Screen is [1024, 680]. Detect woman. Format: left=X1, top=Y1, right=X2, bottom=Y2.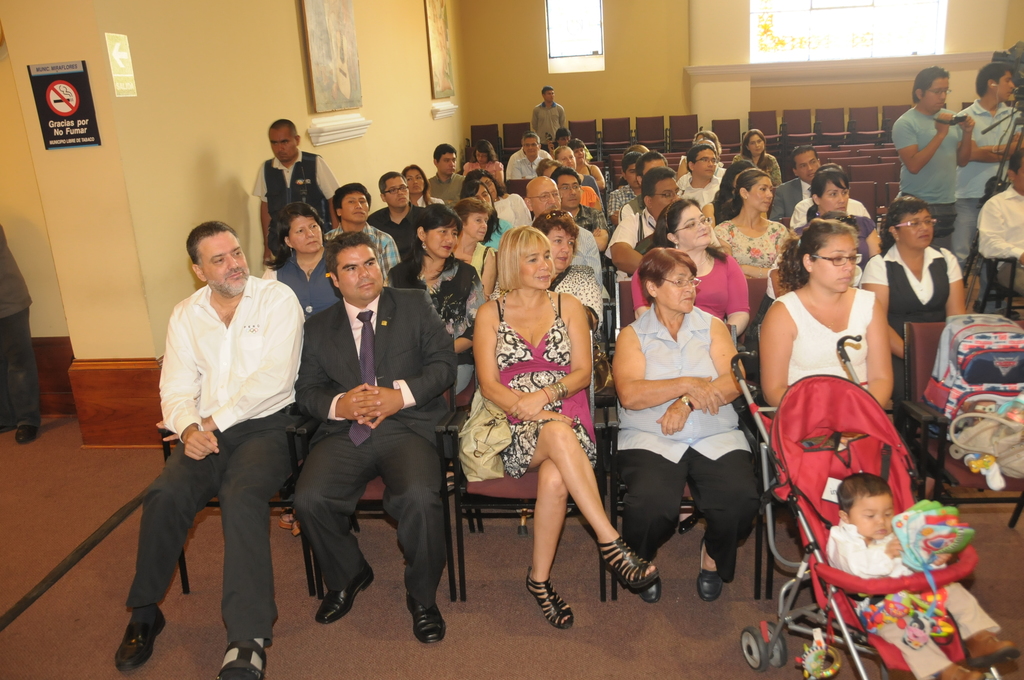
left=467, top=138, right=506, bottom=187.
